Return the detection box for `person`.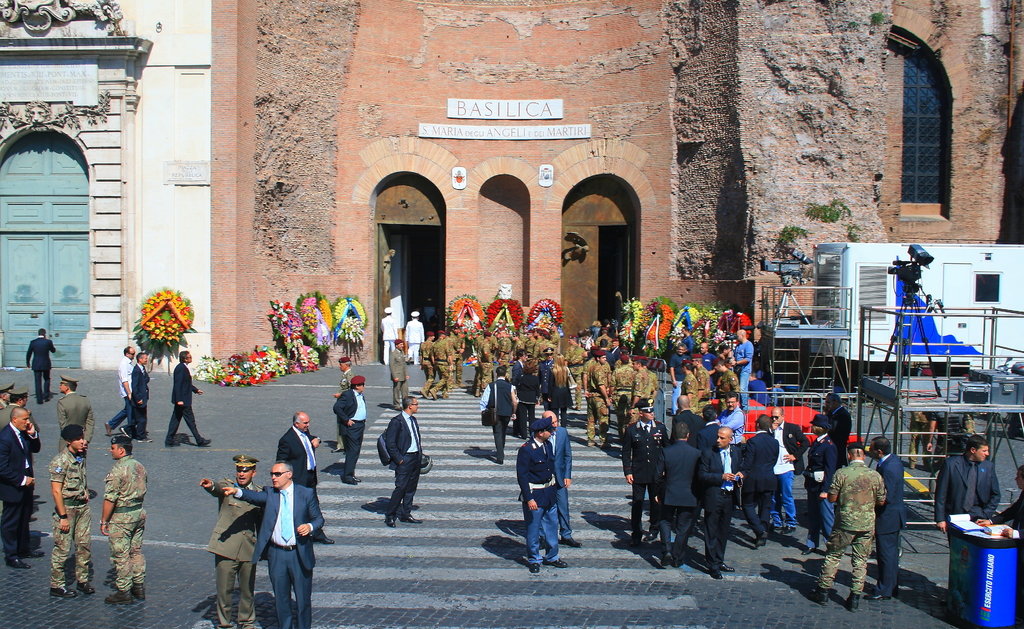
<bbox>519, 422, 568, 573</bbox>.
